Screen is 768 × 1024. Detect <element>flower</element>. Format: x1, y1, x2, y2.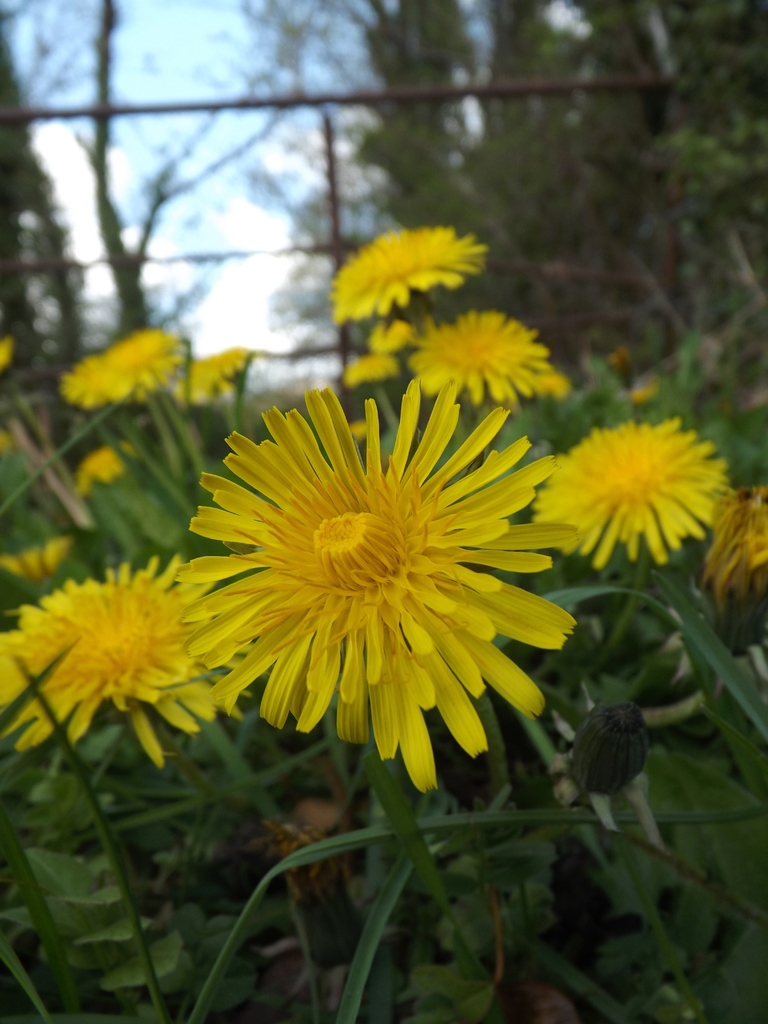
403, 309, 545, 404.
